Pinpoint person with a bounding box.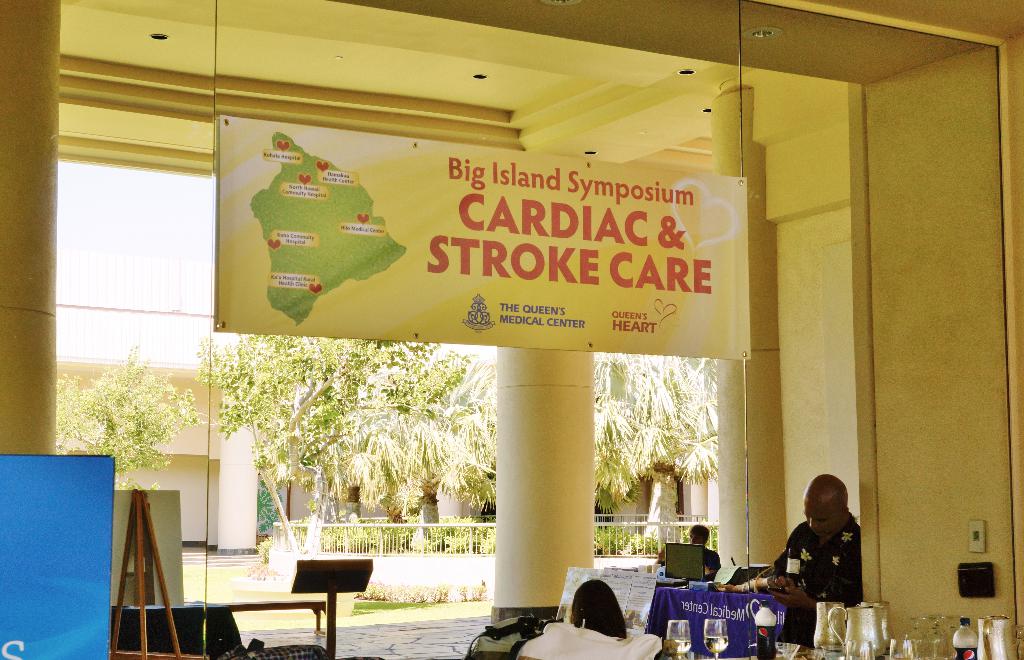
detection(785, 483, 860, 637).
